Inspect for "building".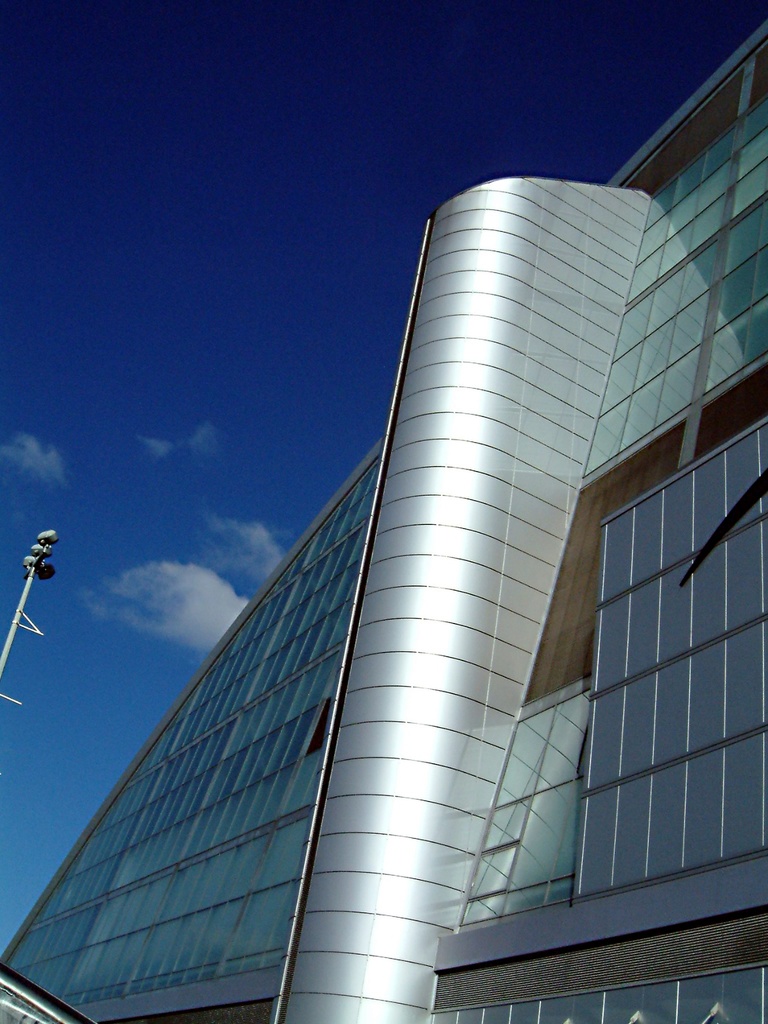
Inspection: [left=0, top=16, right=767, bottom=1023].
